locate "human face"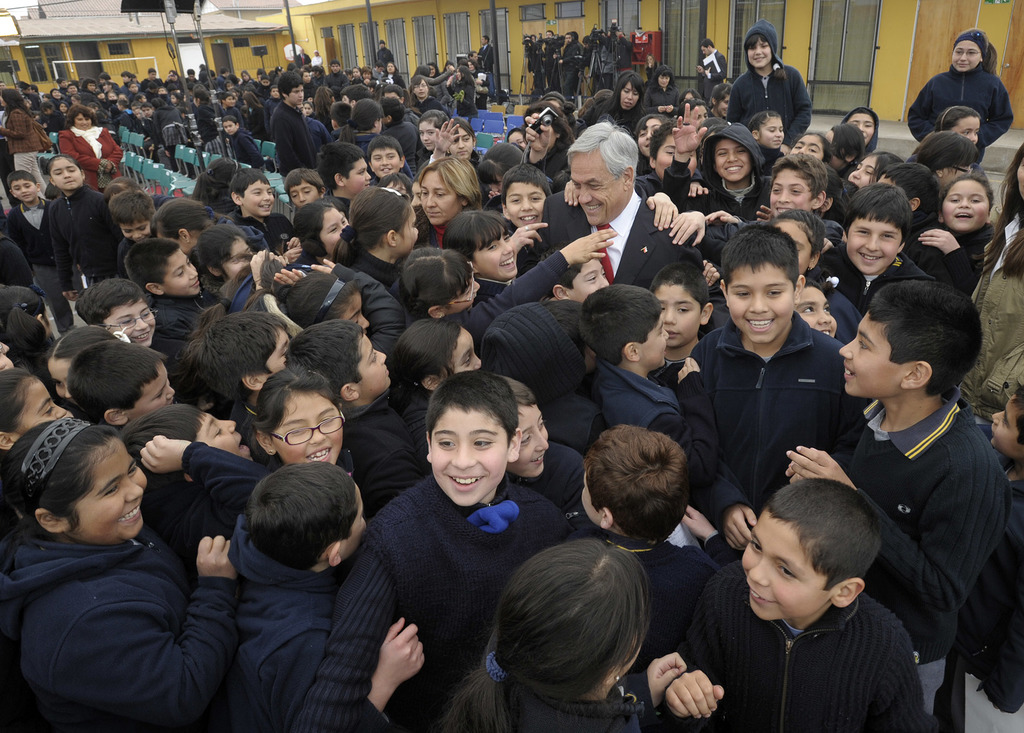
[x1=510, y1=128, x2=529, y2=150]
